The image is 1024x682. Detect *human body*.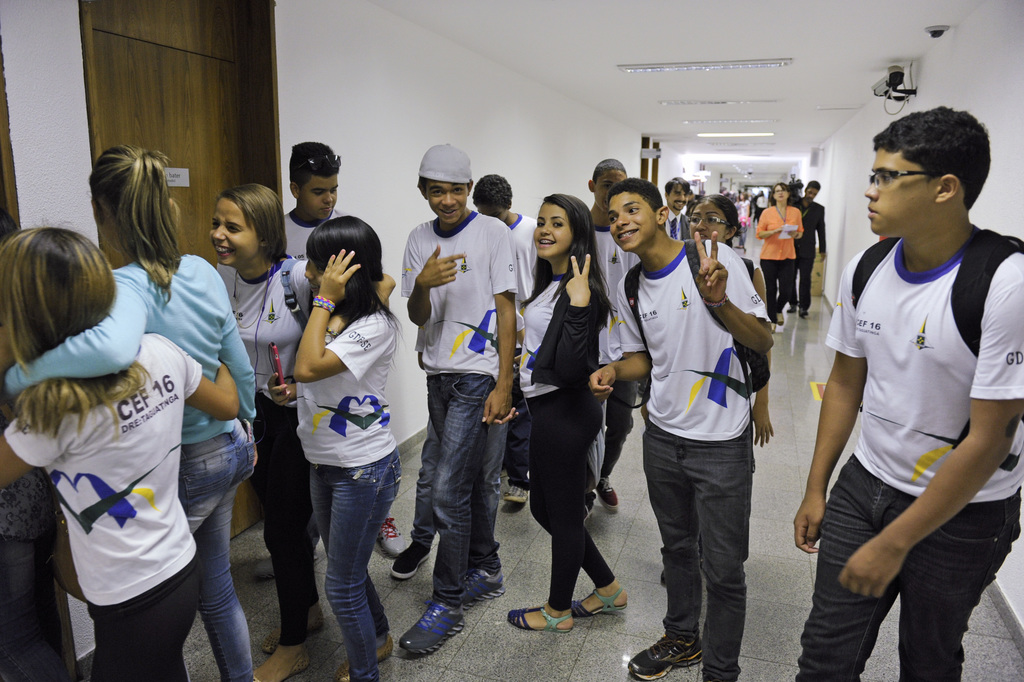
Detection: {"left": 517, "top": 191, "right": 614, "bottom": 642}.
